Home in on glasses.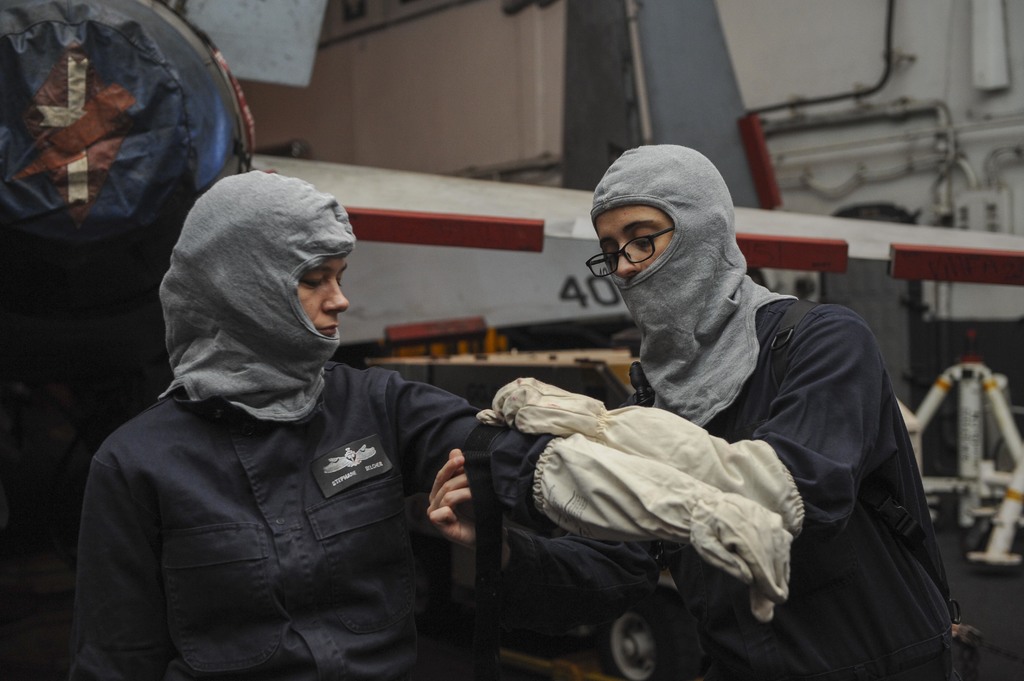
Homed in at 584,224,675,280.
